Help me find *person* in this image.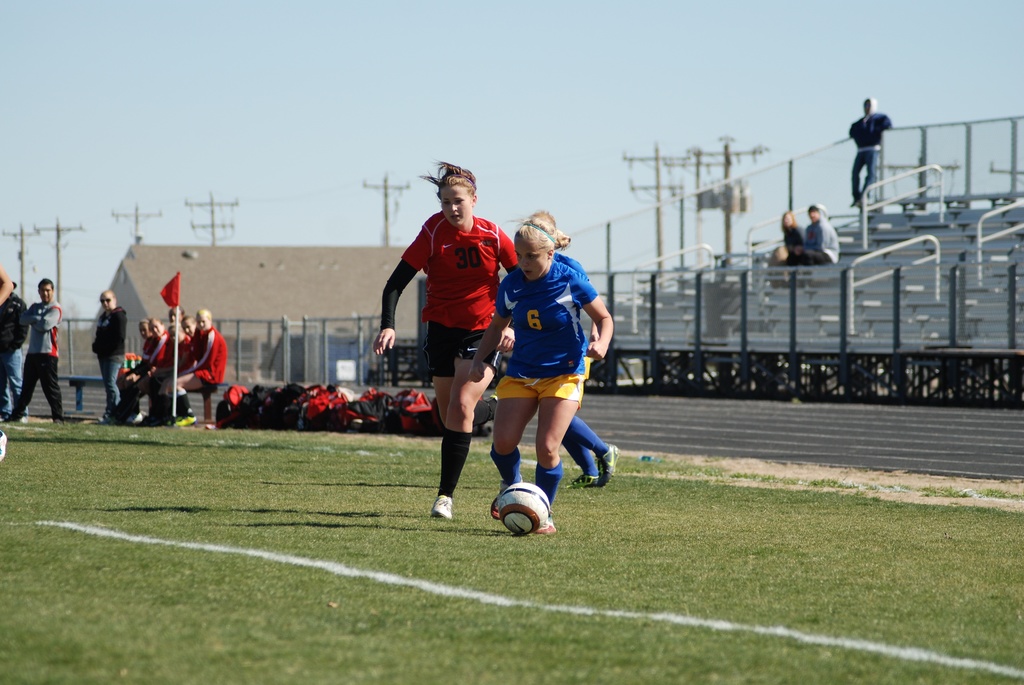
Found it: 1/278/67/418.
